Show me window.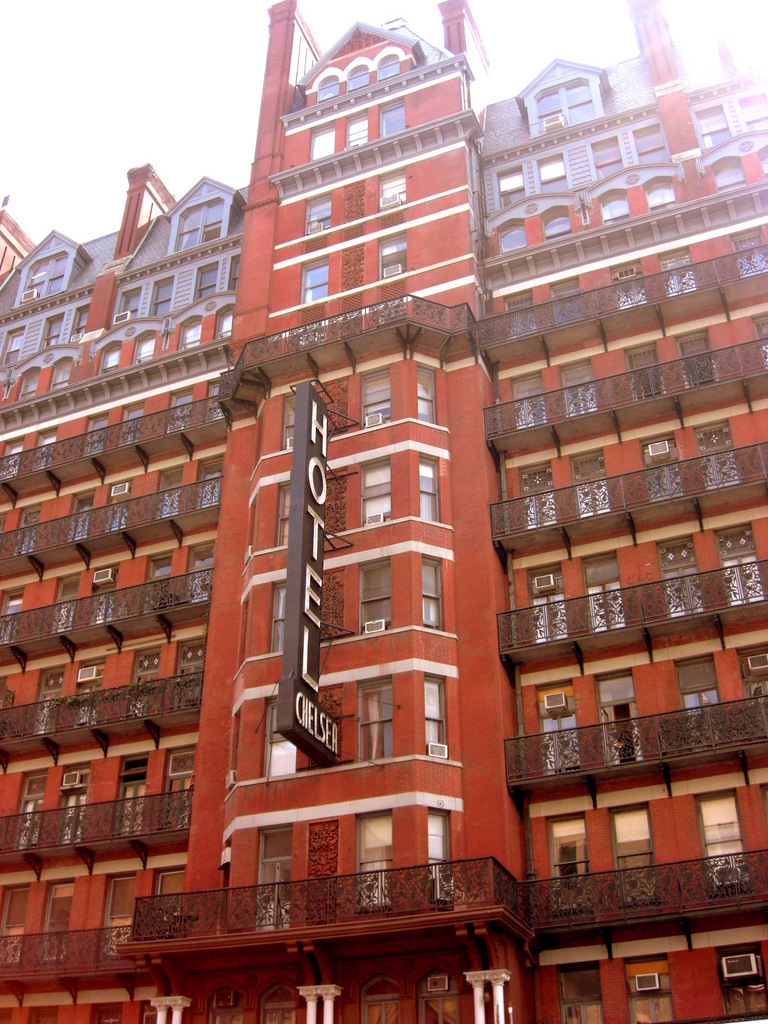
window is here: pyautogui.locateOnScreen(276, 481, 294, 548).
